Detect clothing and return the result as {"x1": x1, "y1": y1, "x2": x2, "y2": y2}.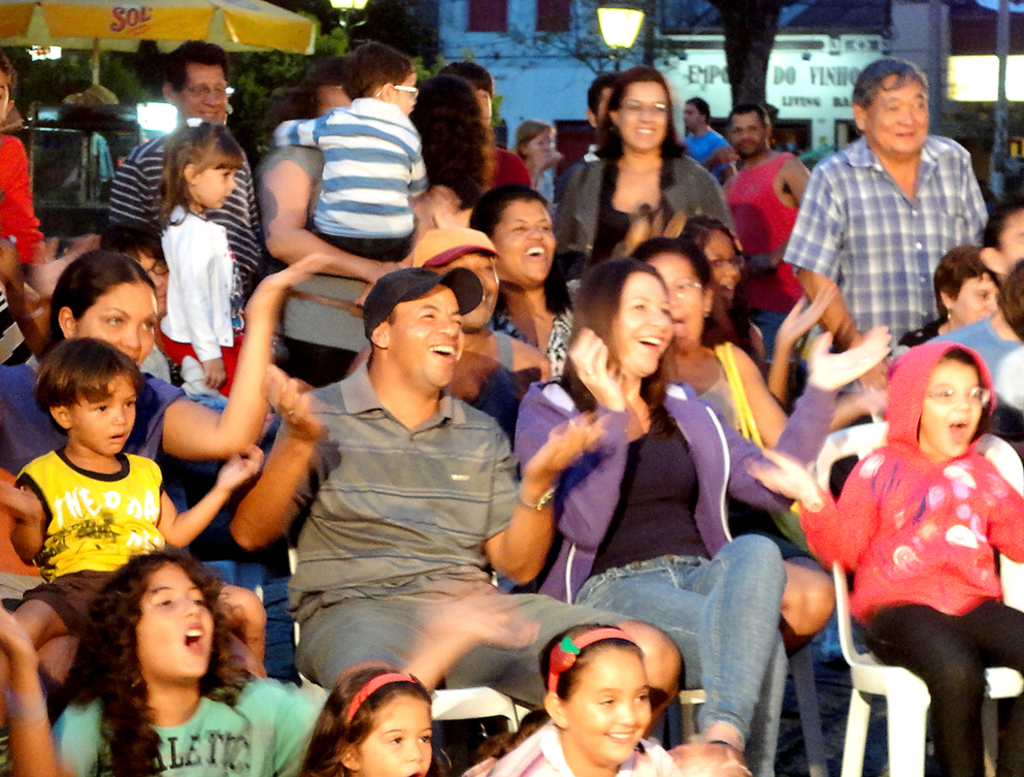
{"x1": 0, "y1": 129, "x2": 46, "y2": 285}.
